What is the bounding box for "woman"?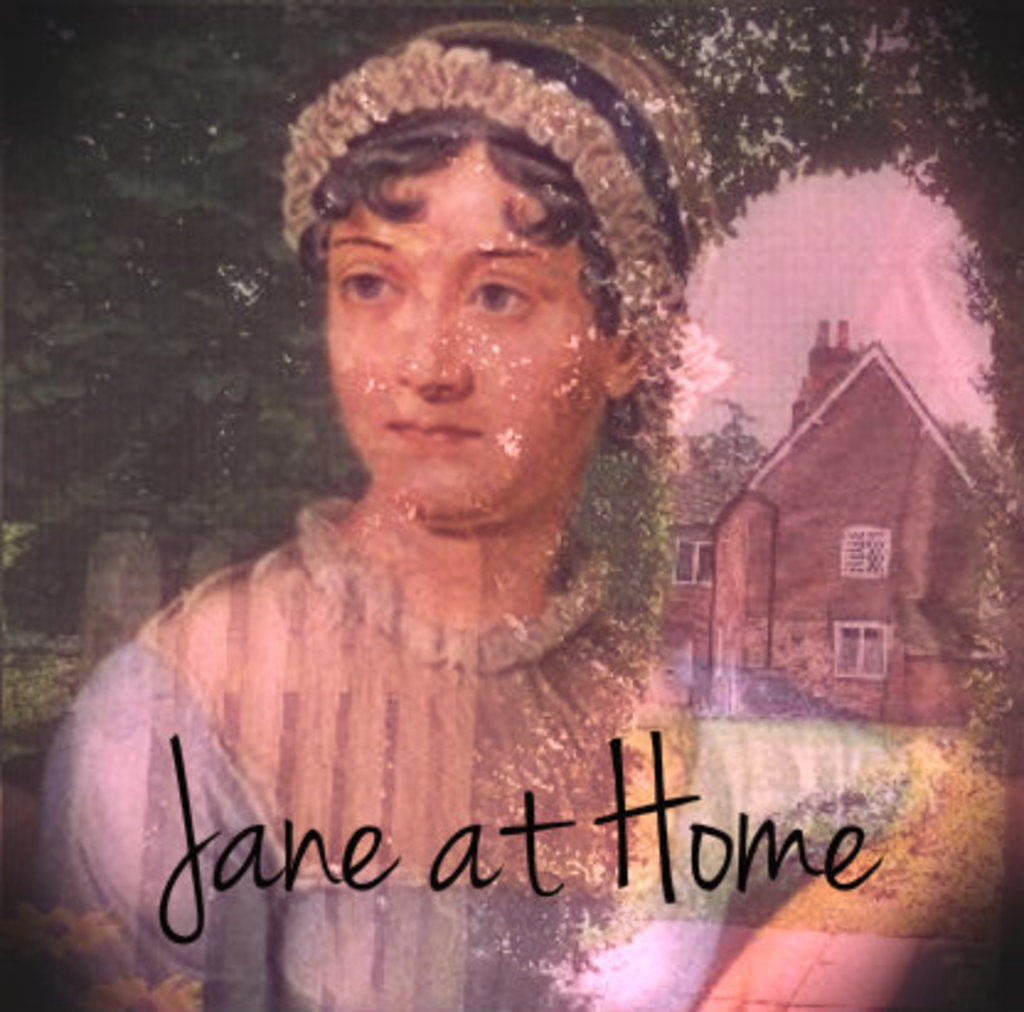
<bbox>39, 17, 1019, 1010</bbox>.
